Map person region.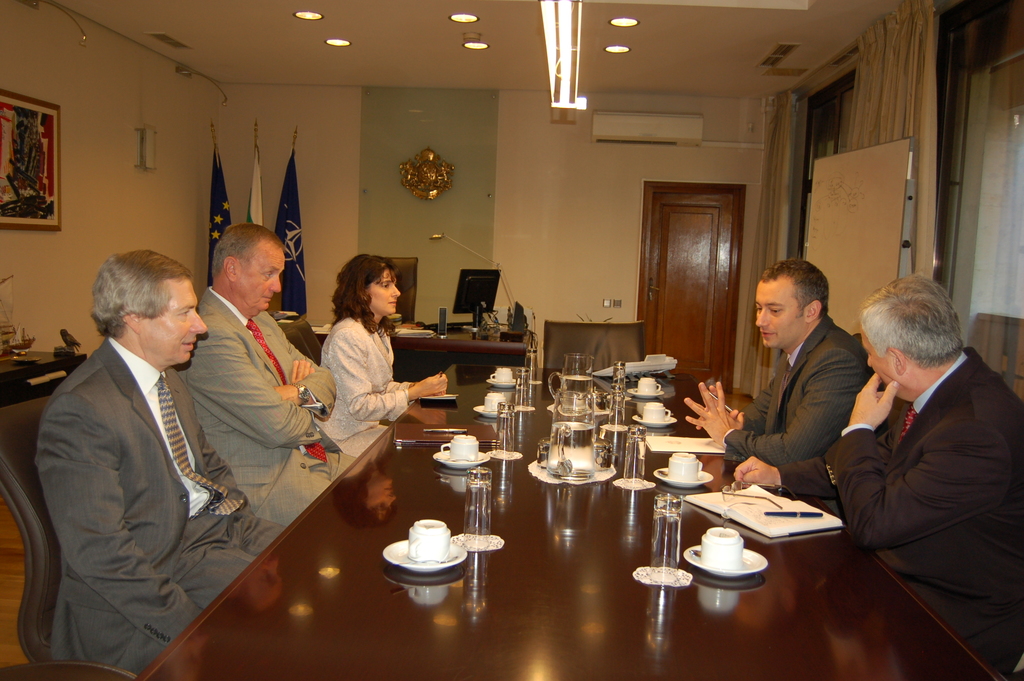
Mapped to x1=307 y1=256 x2=412 y2=464.
